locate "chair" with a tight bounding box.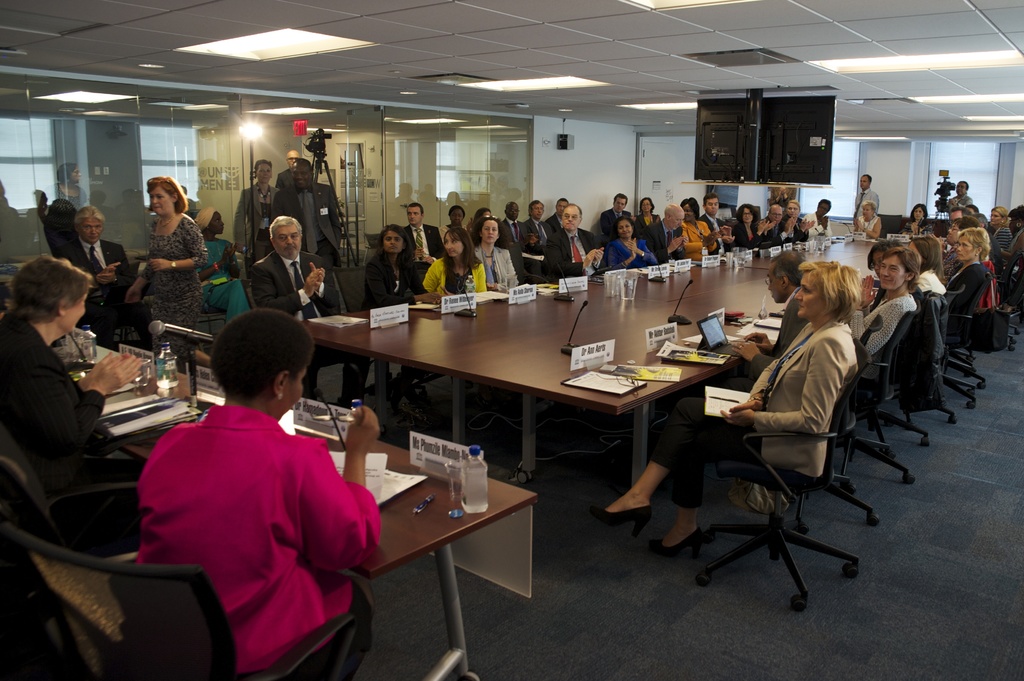
x1=797 y1=315 x2=881 y2=536.
